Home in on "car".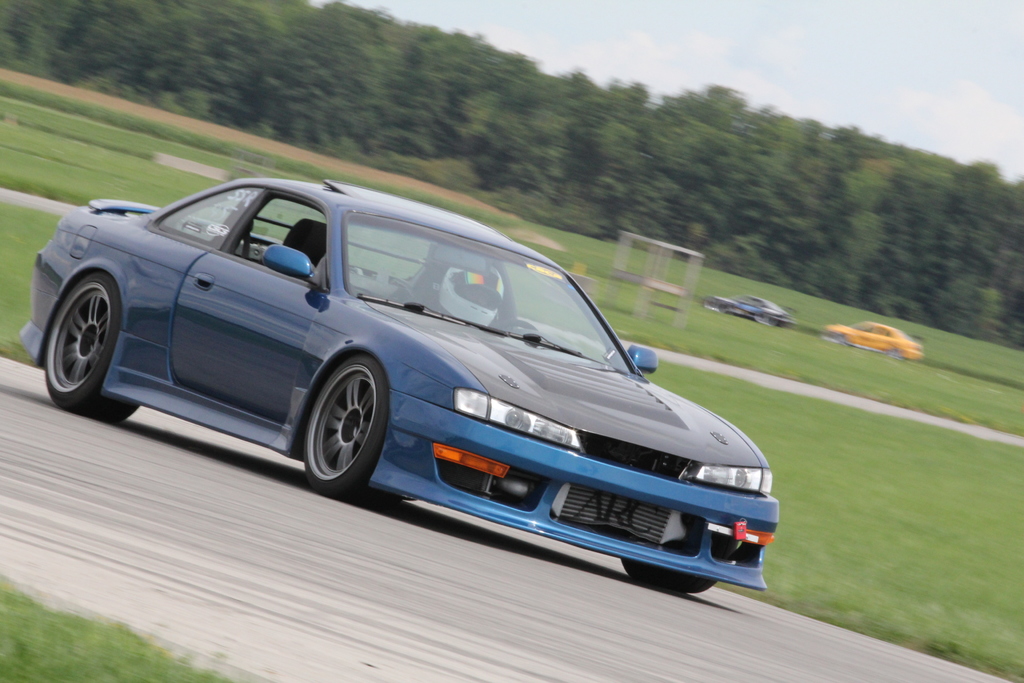
Homed in at select_region(705, 290, 794, 328).
